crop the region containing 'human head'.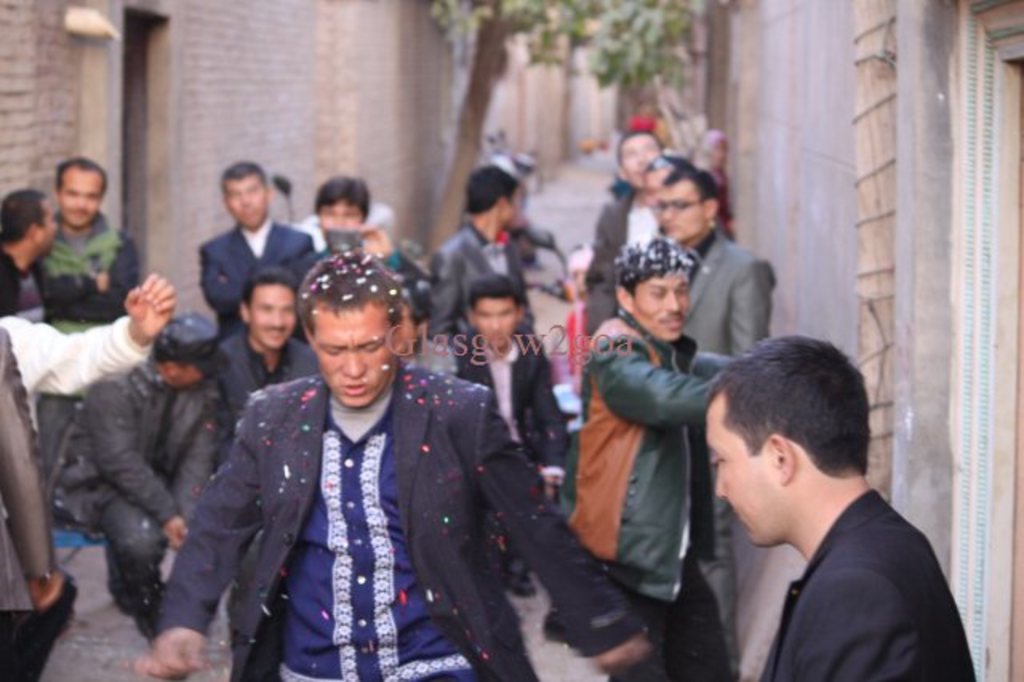
Crop region: (610, 130, 669, 197).
